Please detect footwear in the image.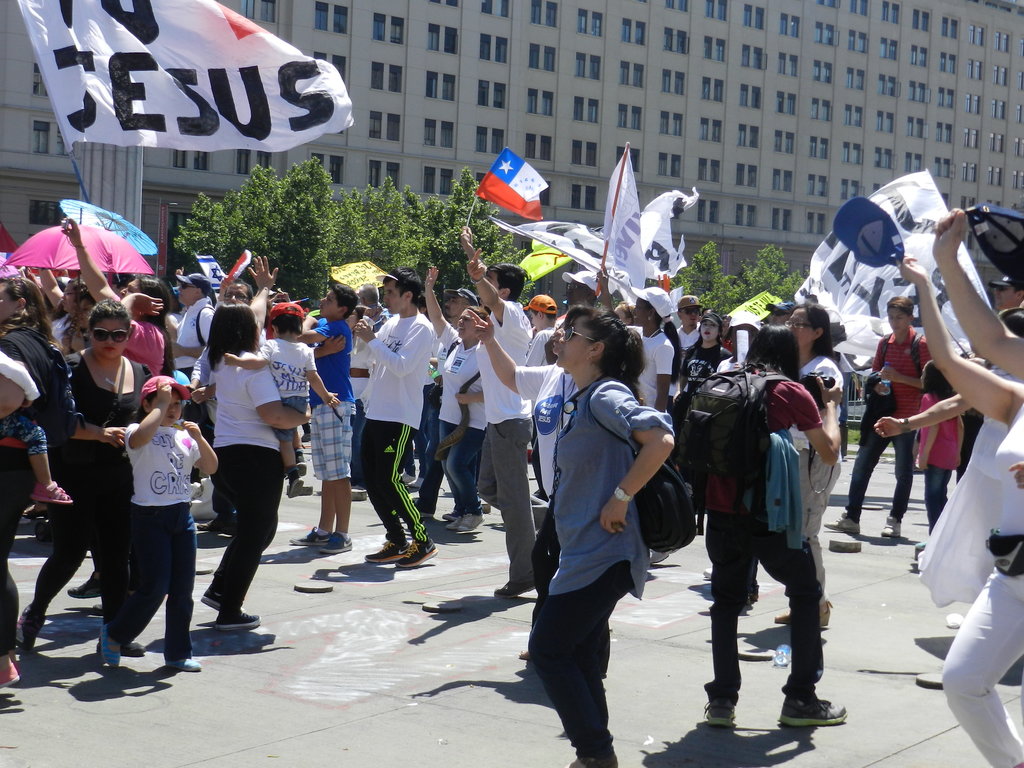
285,470,298,495.
